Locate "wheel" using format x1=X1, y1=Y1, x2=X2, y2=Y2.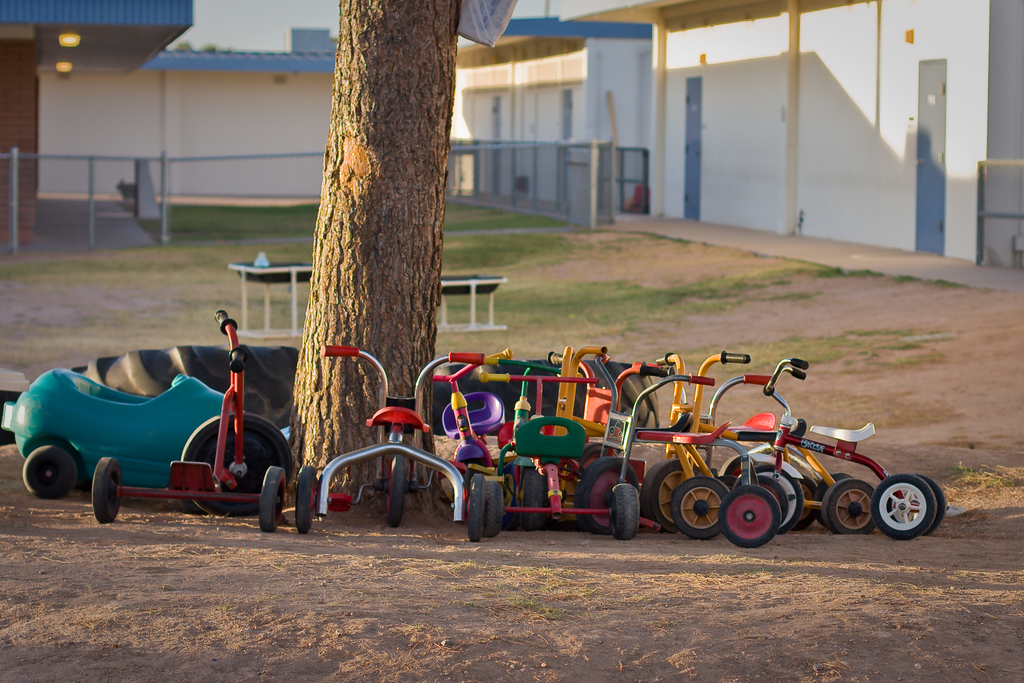
x1=888, y1=475, x2=946, y2=538.
